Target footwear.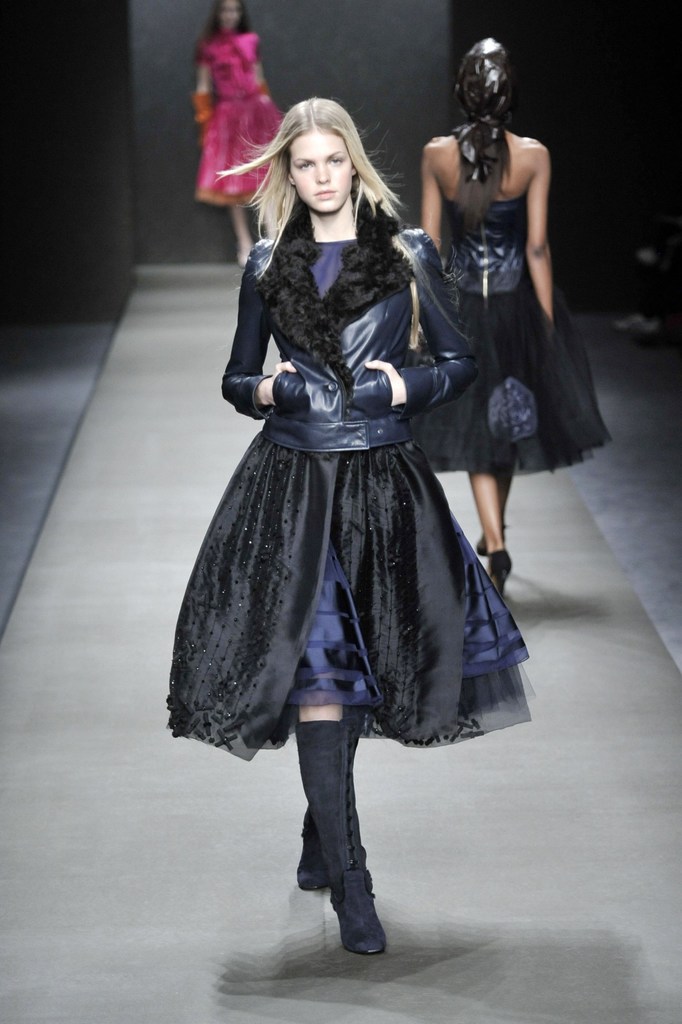
Target region: (left=478, top=533, right=488, bottom=556).
